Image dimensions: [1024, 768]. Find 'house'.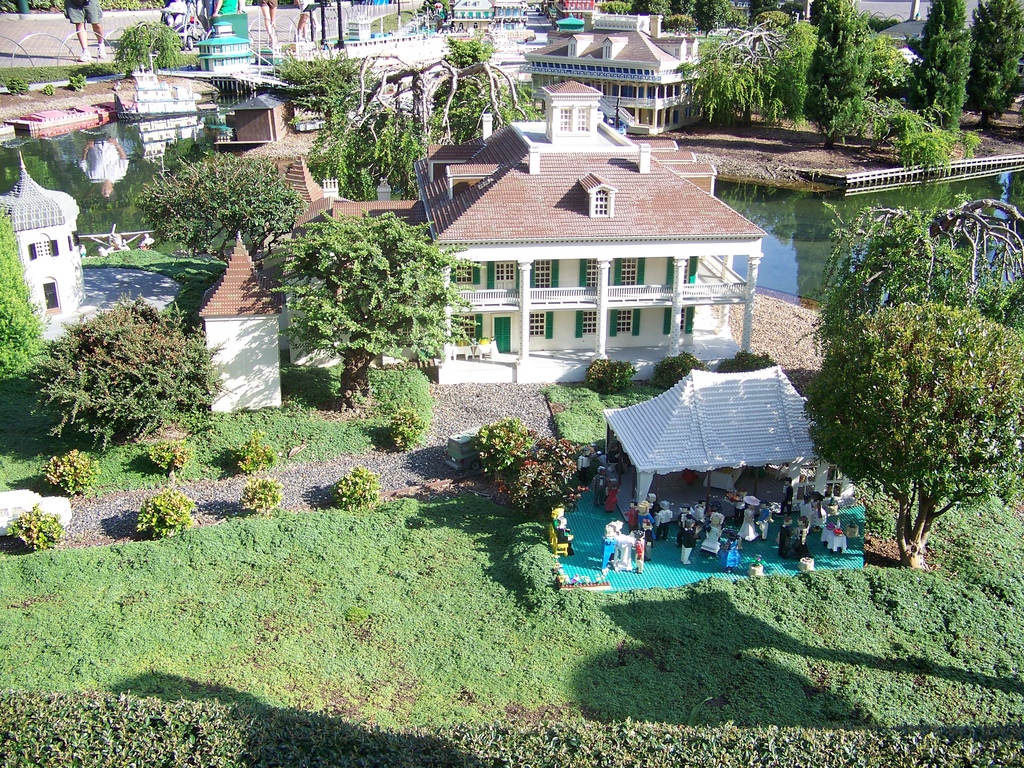
bbox=(0, 99, 141, 145).
